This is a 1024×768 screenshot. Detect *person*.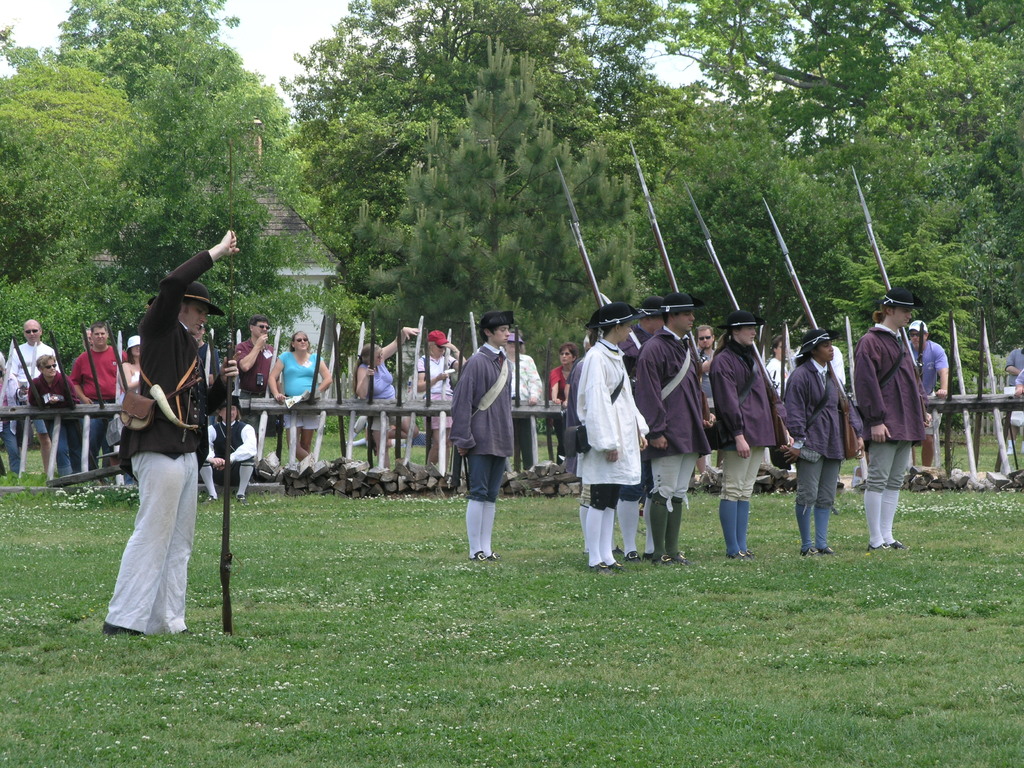
crop(448, 310, 516, 564).
